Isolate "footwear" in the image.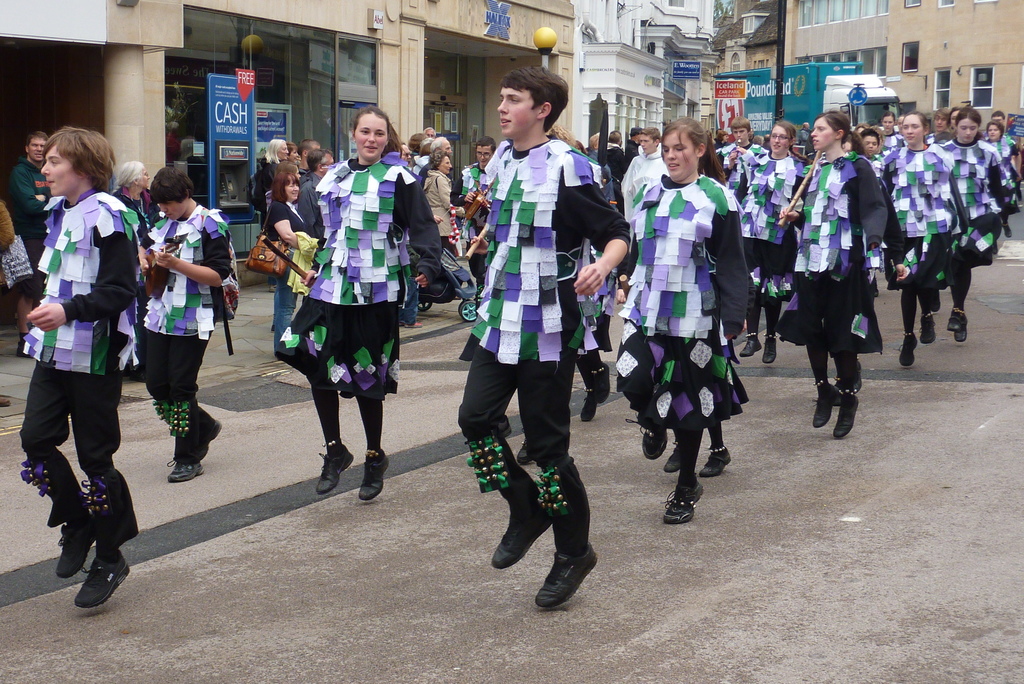
Isolated region: 582,397,596,422.
